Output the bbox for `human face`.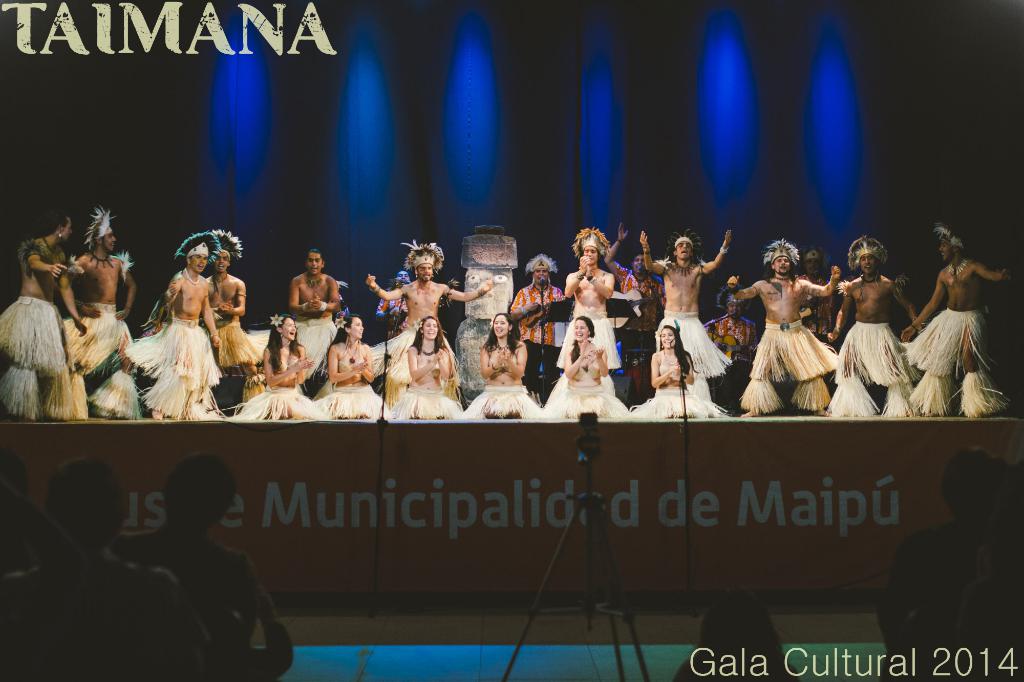
rect(943, 241, 950, 257).
